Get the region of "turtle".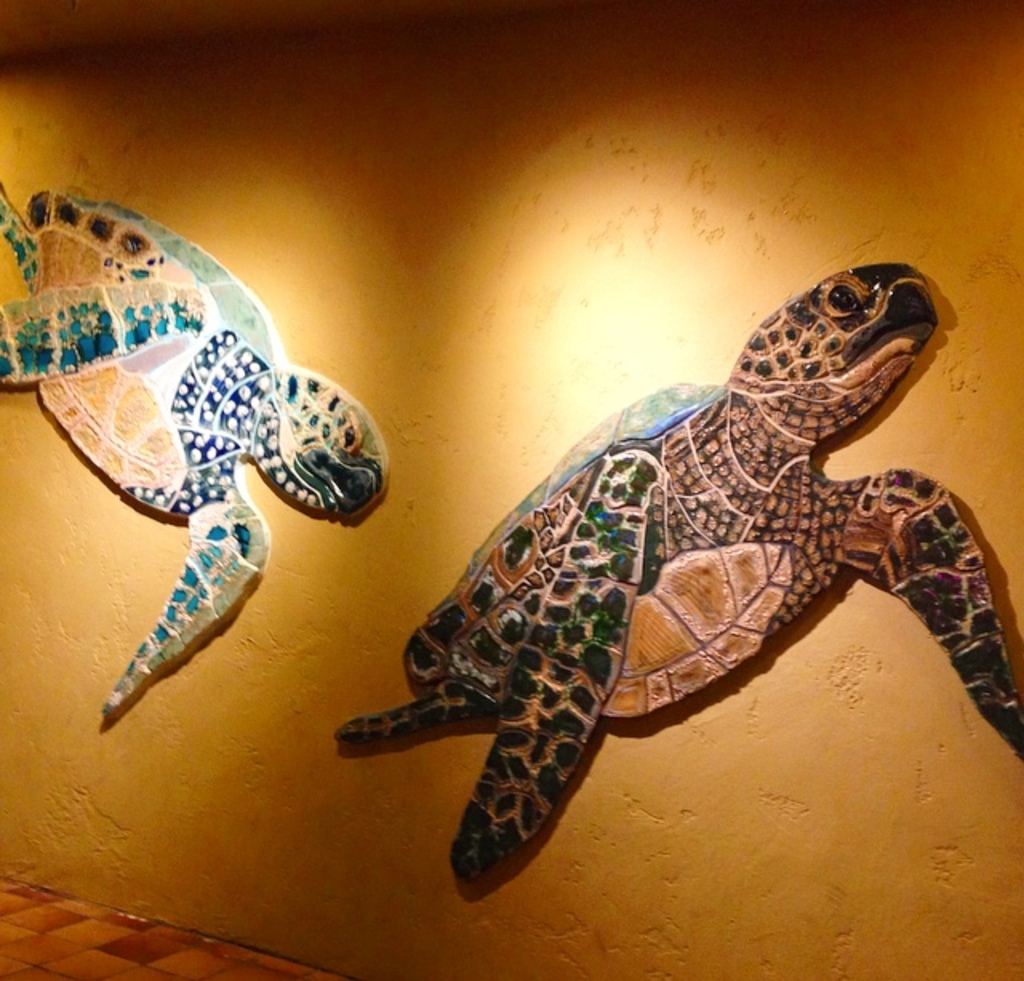
{"left": 326, "top": 259, "right": 1022, "bottom": 888}.
